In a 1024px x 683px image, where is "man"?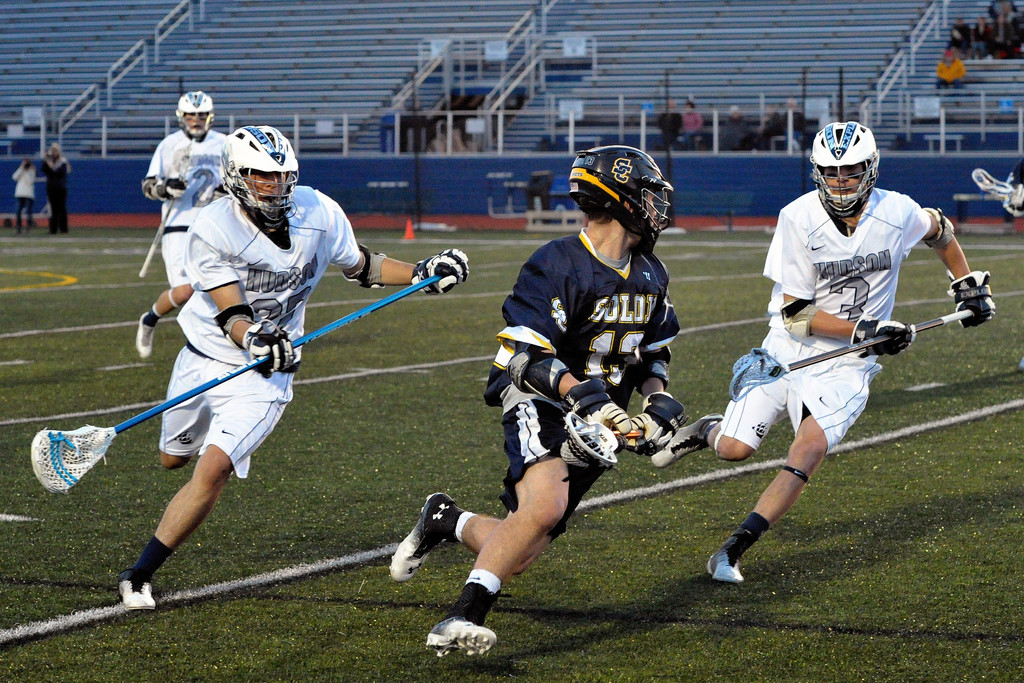
{"left": 932, "top": 44, "right": 968, "bottom": 94}.
